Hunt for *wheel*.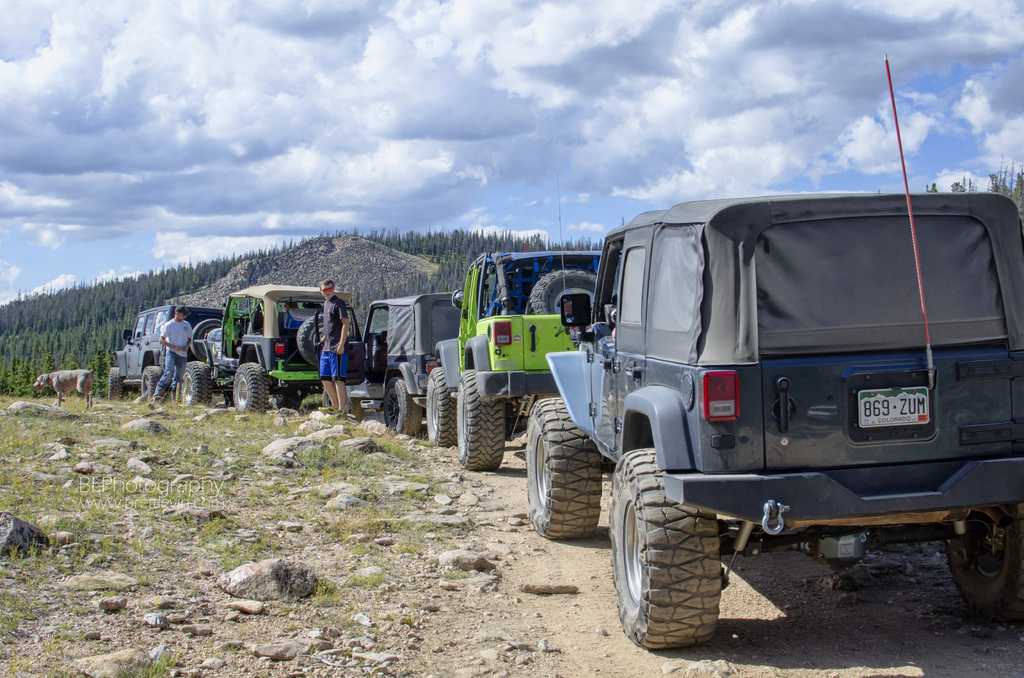
Hunted down at 605/447/718/647.
